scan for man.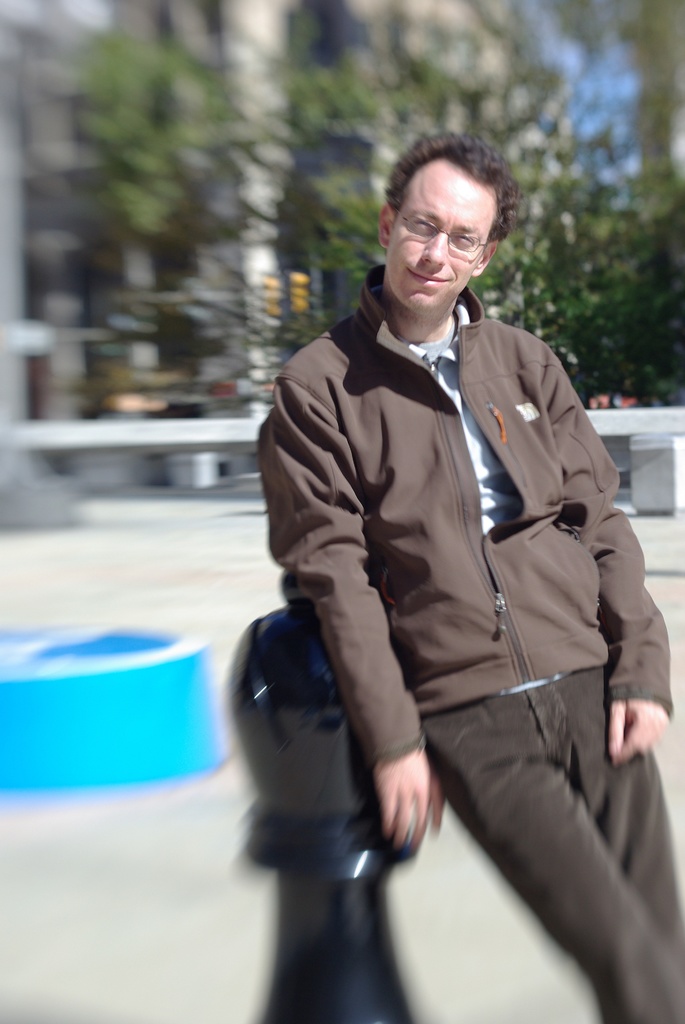
Scan result: BBox(237, 133, 672, 1023).
